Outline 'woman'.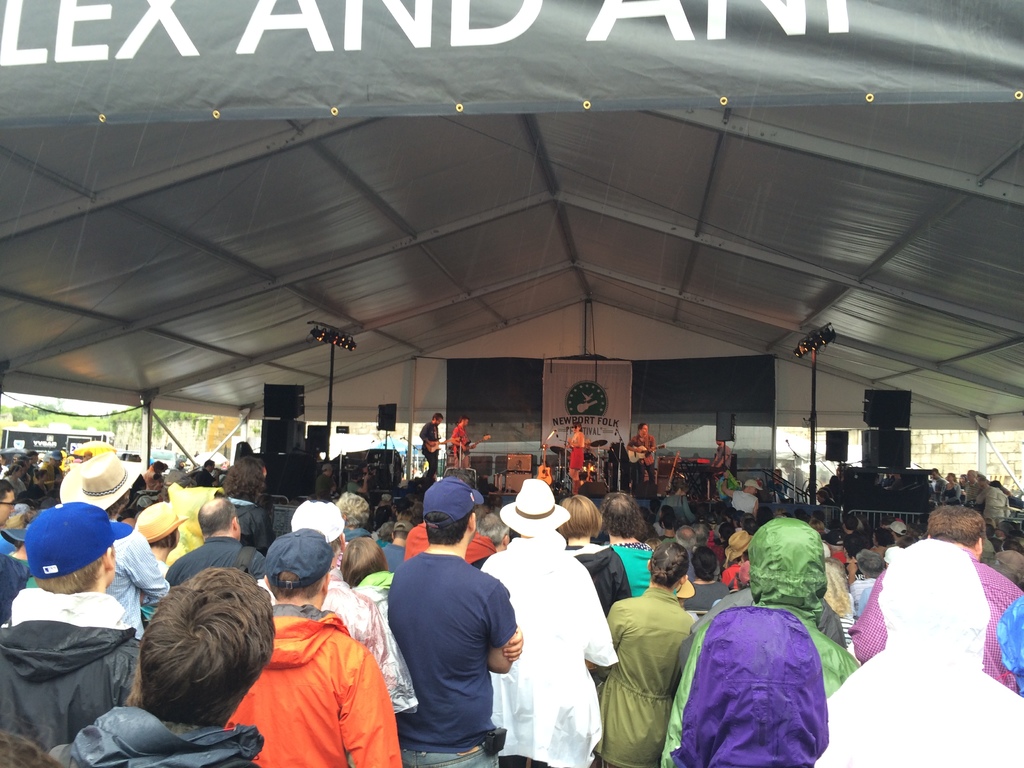
Outline: [left=591, top=539, right=707, bottom=767].
